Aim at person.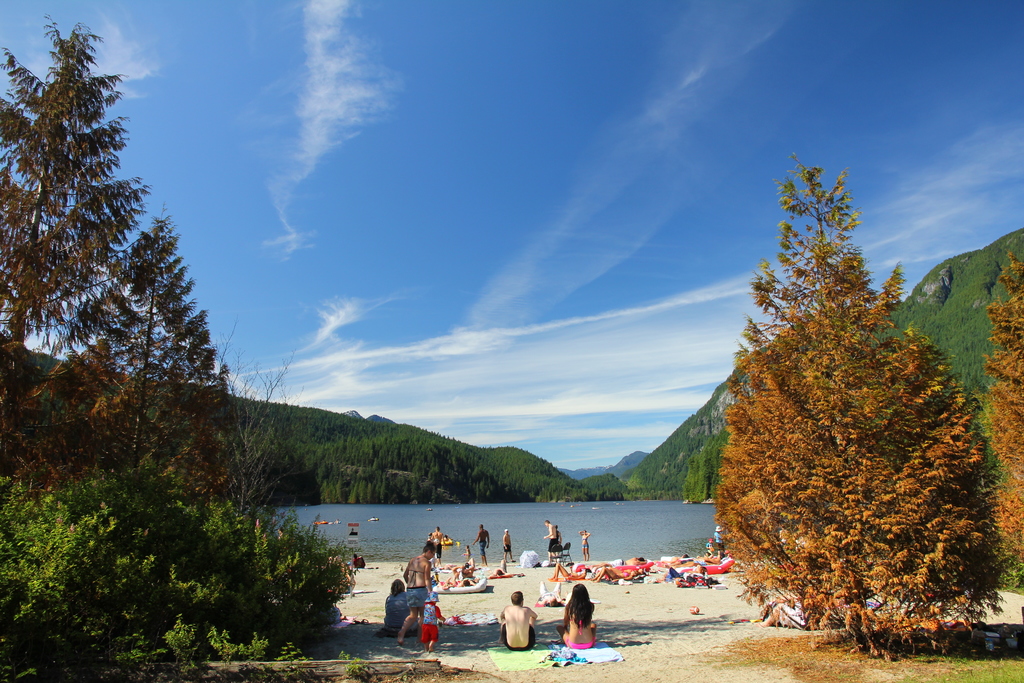
Aimed at 429,526,443,559.
